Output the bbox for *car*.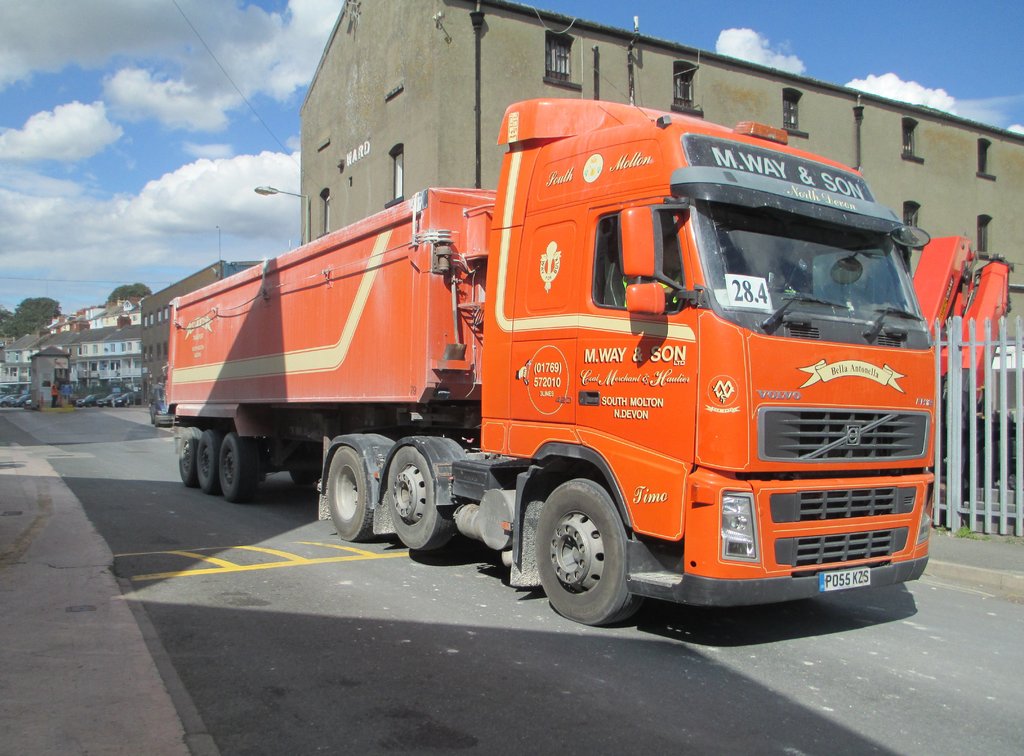
Rect(70, 390, 100, 408).
